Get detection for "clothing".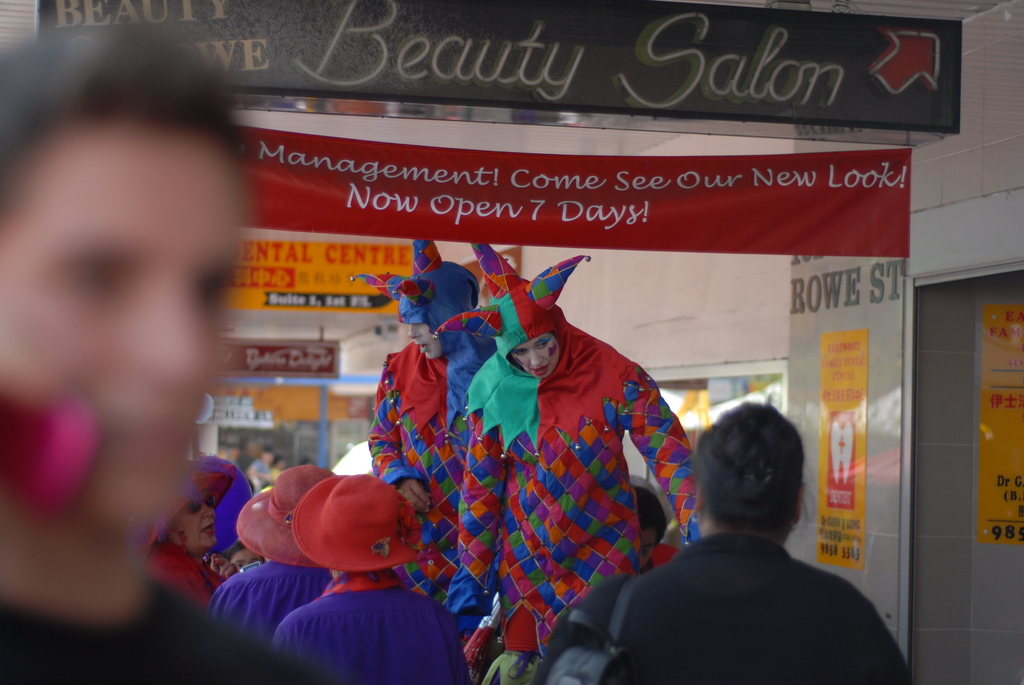
Detection: pyautogui.locateOnScreen(458, 249, 701, 646).
